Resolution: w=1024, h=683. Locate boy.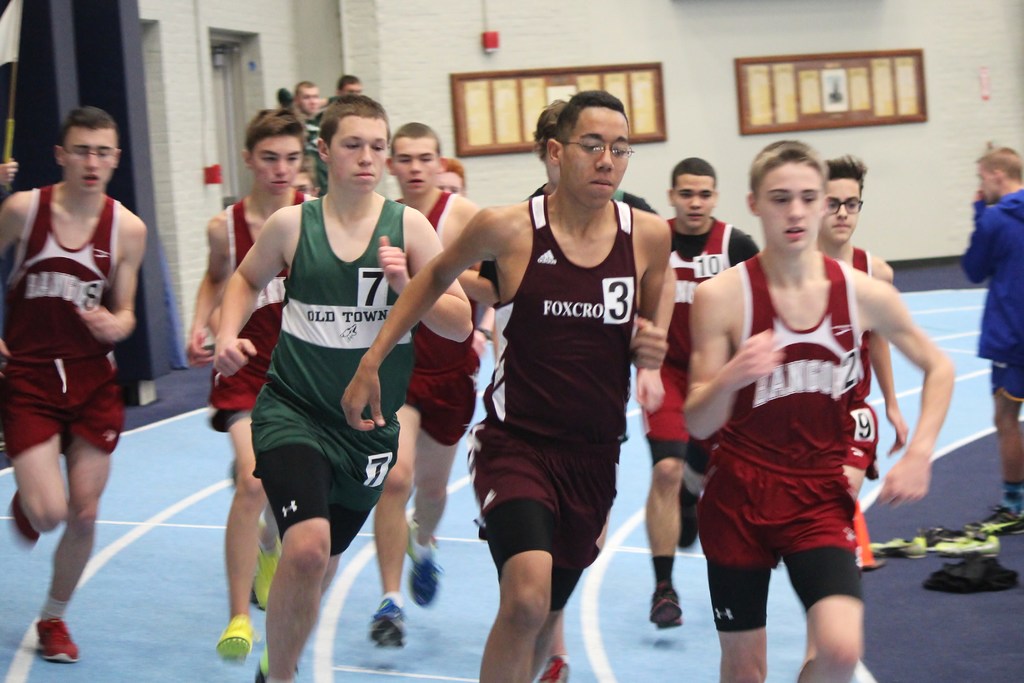
<bbox>685, 137, 956, 682</bbox>.
